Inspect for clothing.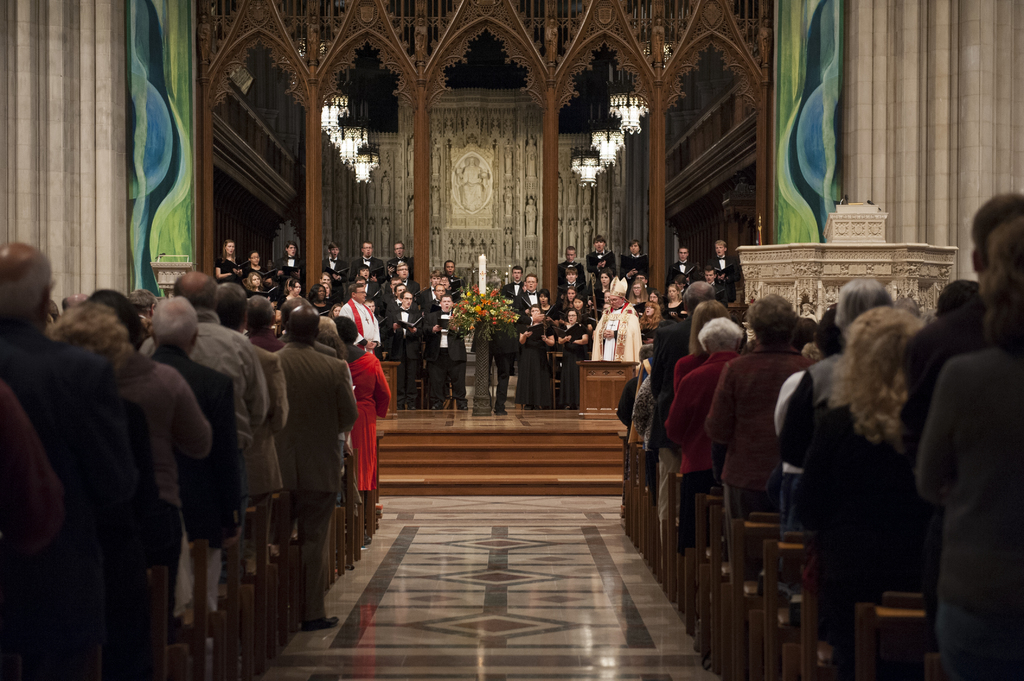
Inspection: left=239, top=318, right=291, bottom=490.
